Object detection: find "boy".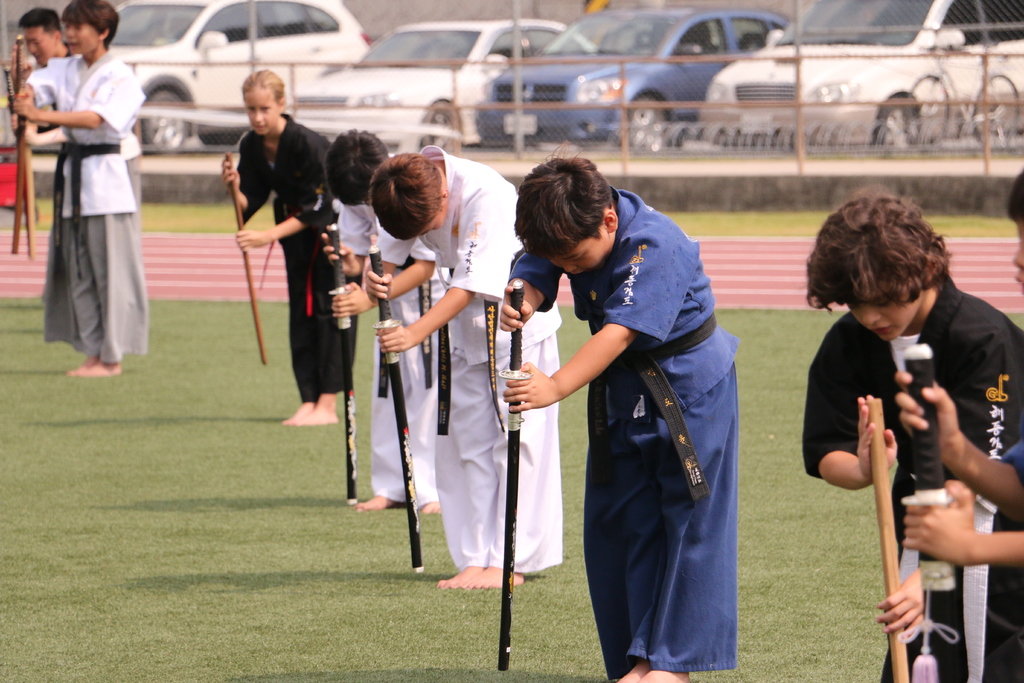
[323,128,444,520].
